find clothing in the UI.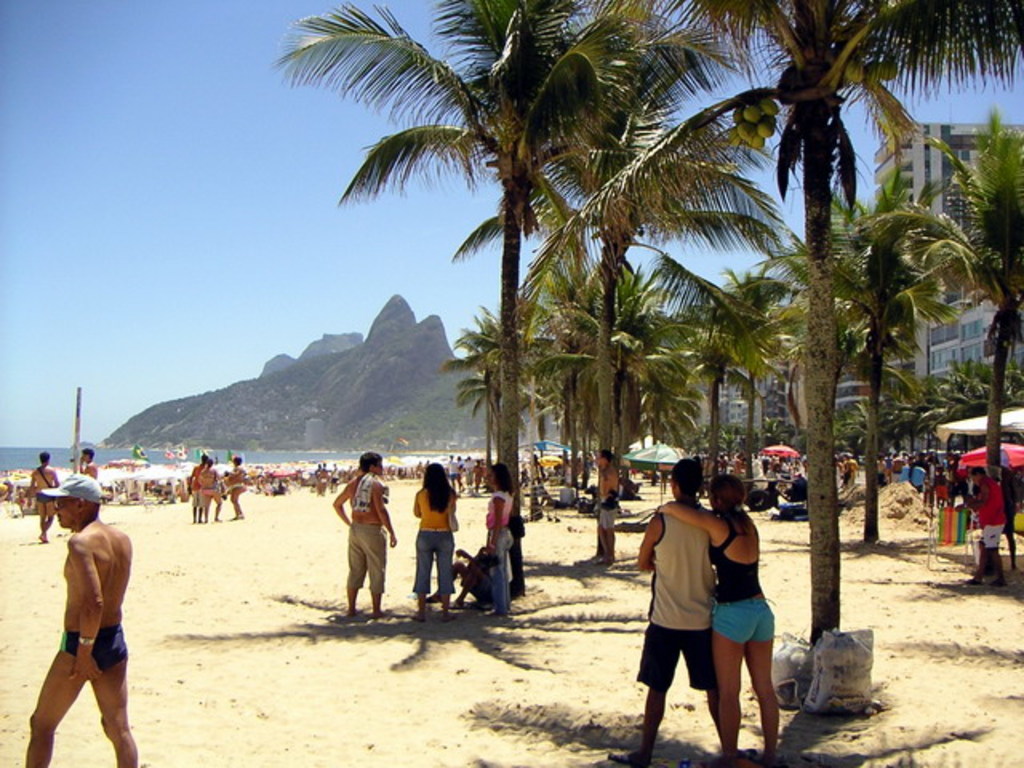
UI element at bbox=[595, 469, 619, 530].
